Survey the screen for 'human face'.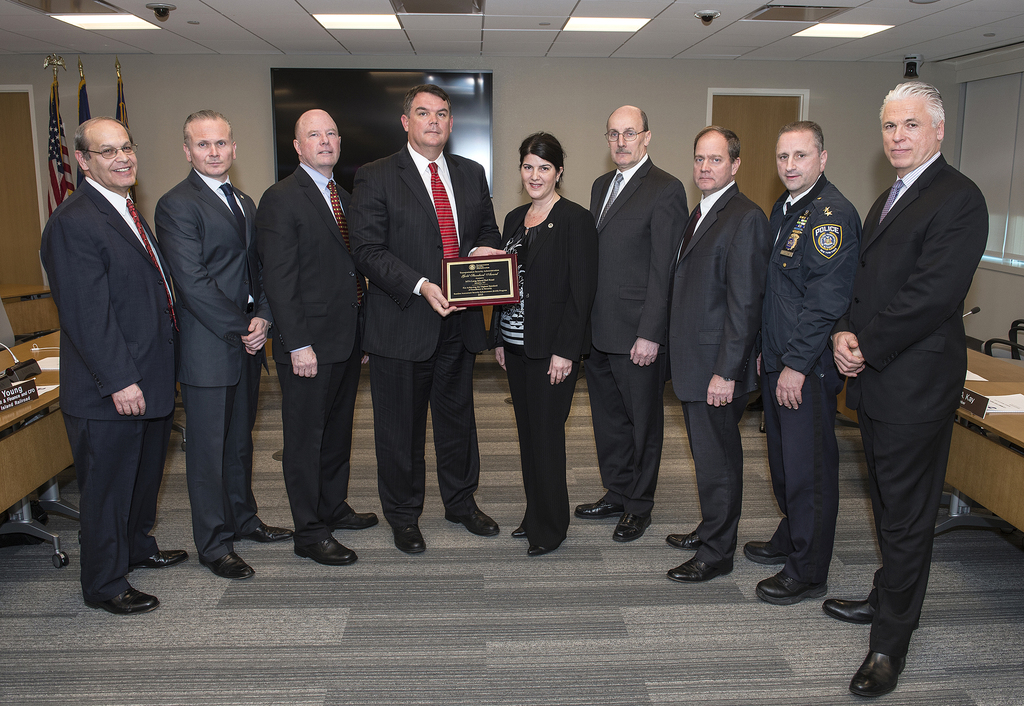
Survey found: Rect(694, 134, 735, 193).
